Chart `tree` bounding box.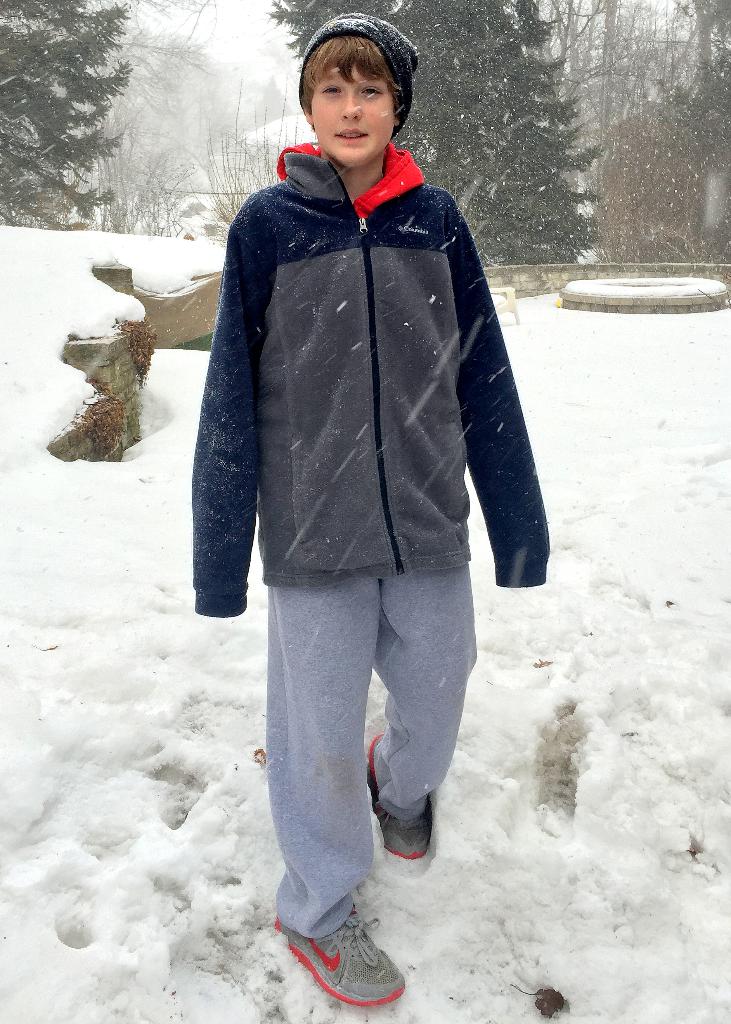
Charted: region(262, 0, 604, 266).
